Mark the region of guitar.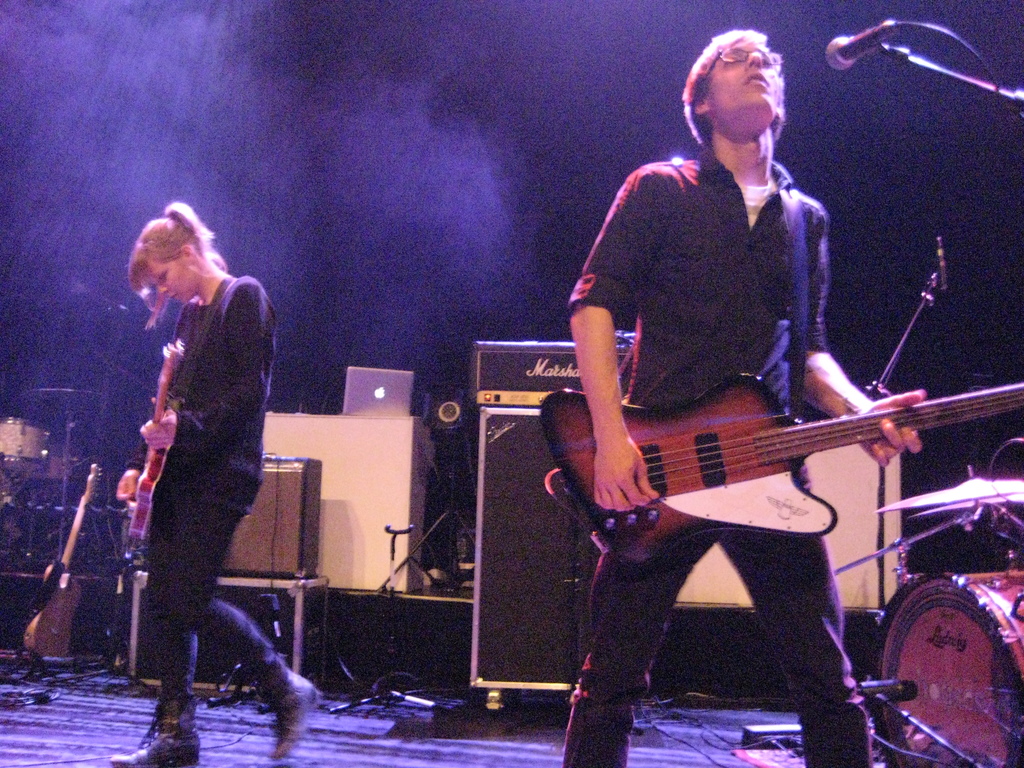
Region: (left=521, top=319, right=1023, bottom=577).
